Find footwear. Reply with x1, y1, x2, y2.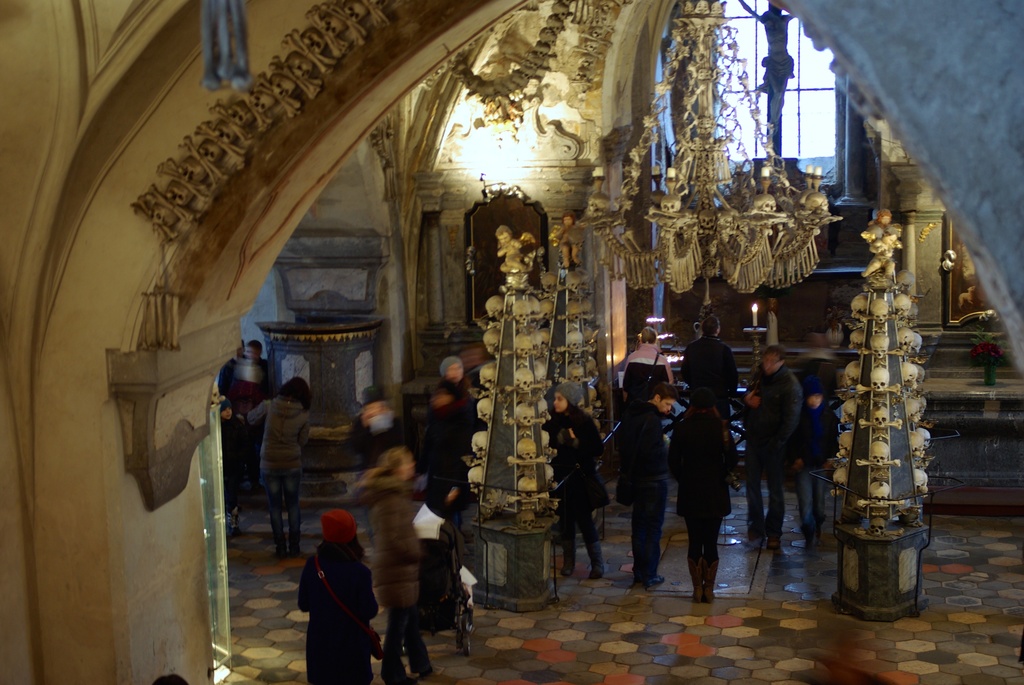
584, 540, 605, 580.
